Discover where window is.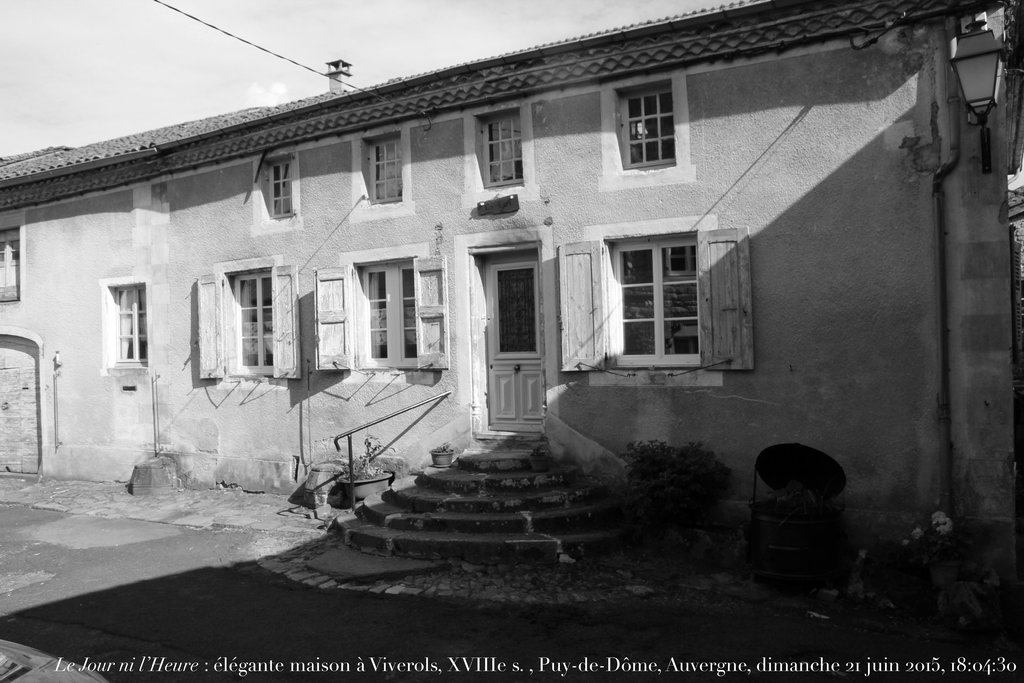
Discovered at bbox(477, 112, 526, 188).
